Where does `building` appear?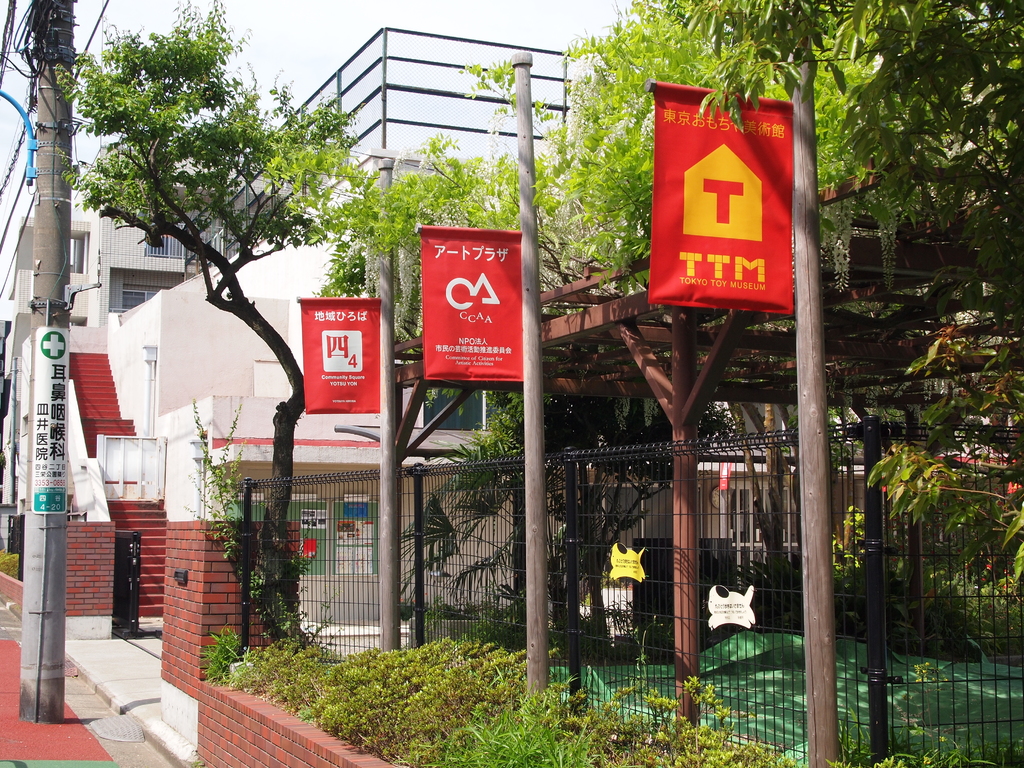
Appears at (x1=1, y1=151, x2=409, y2=605).
